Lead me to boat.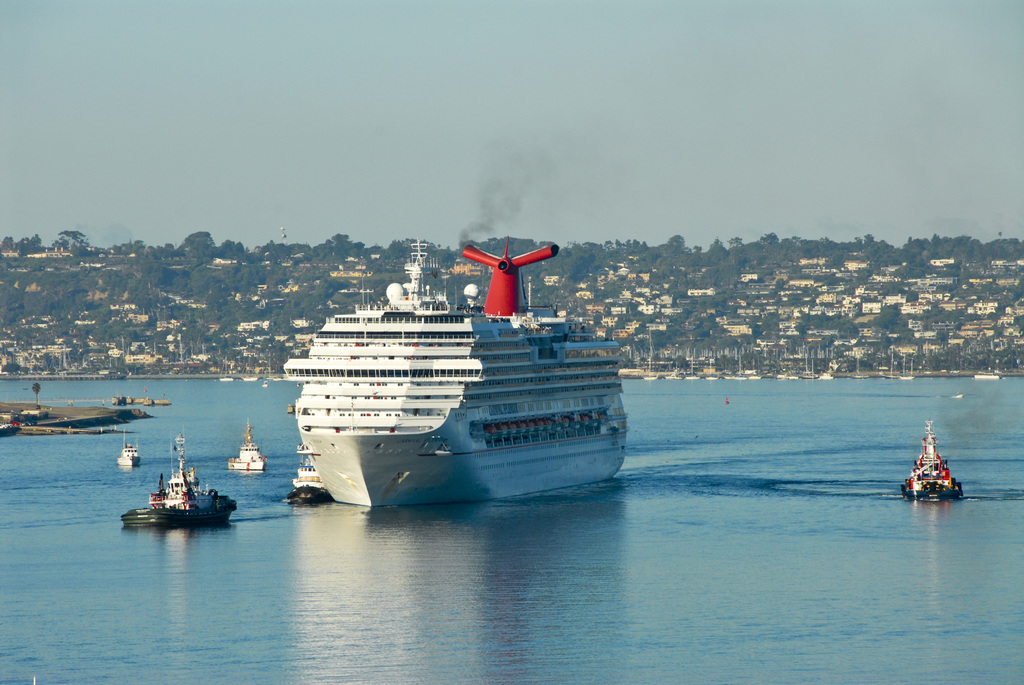
Lead to [x1=288, y1=452, x2=325, y2=501].
